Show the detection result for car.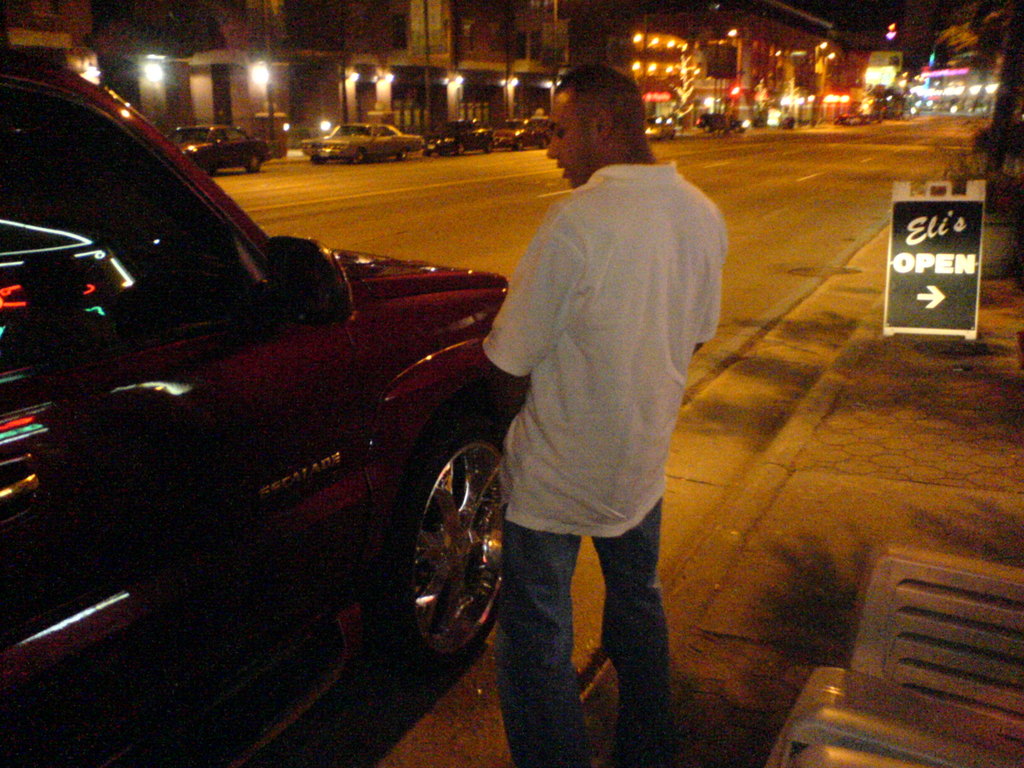
x1=22 y1=75 x2=591 y2=723.
